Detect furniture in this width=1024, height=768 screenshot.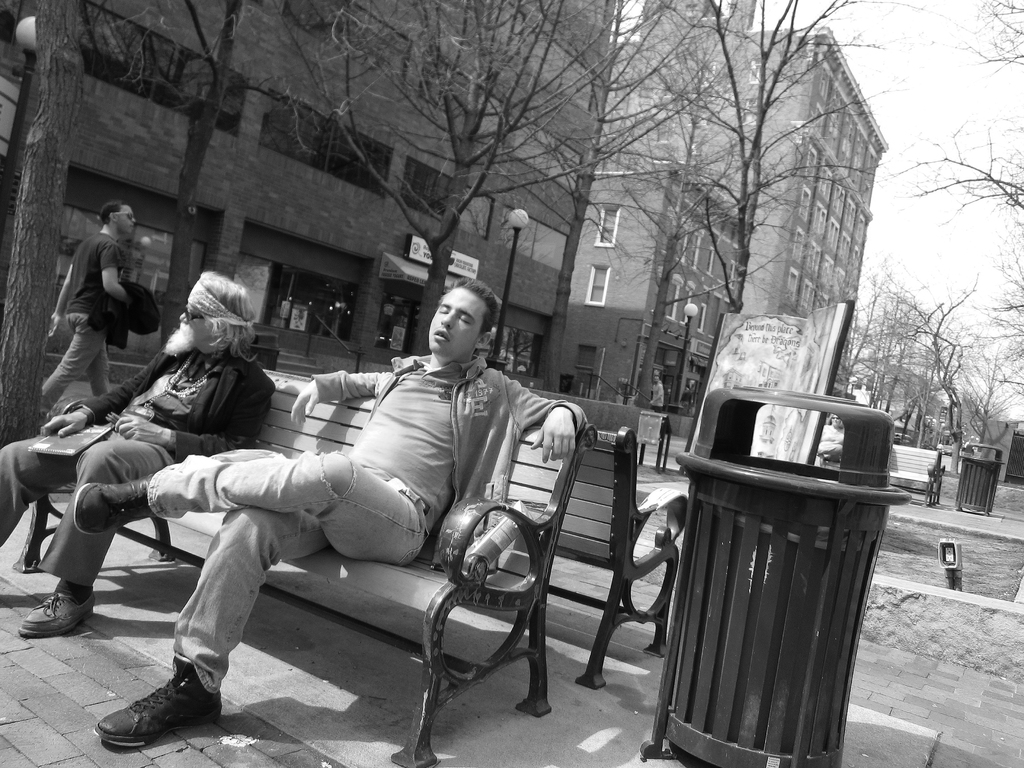
Detection: x1=895, y1=441, x2=947, y2=507.
